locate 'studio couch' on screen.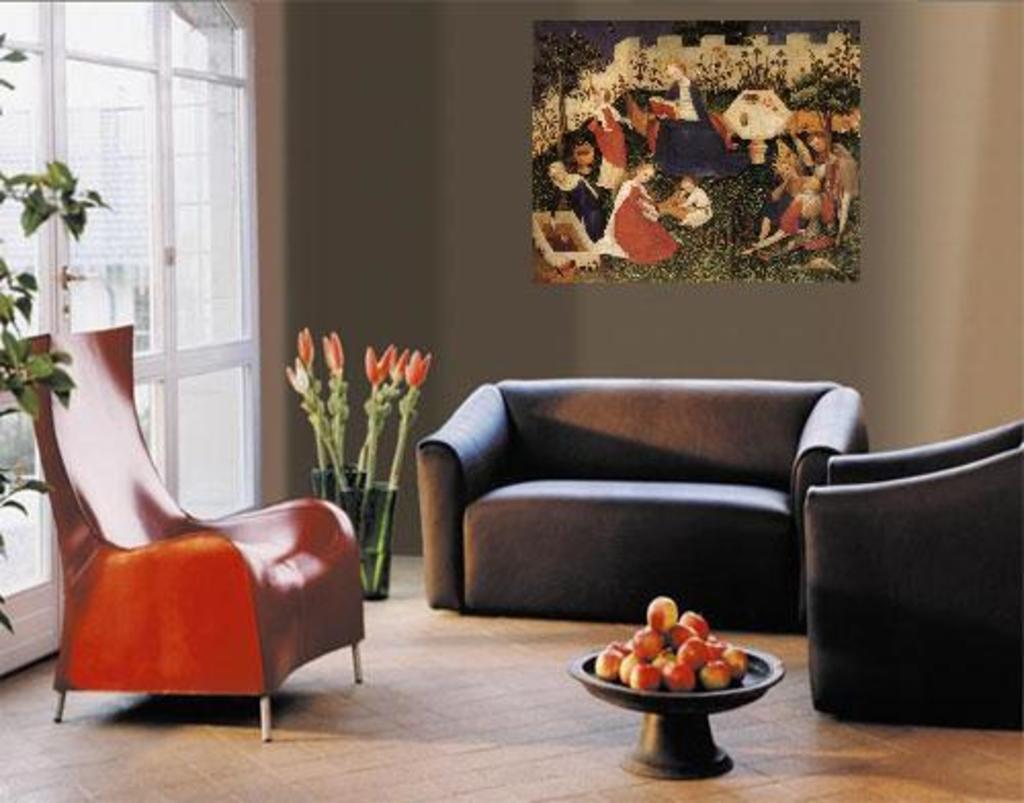
On screen at locate(797, 410, 1022, 721).
